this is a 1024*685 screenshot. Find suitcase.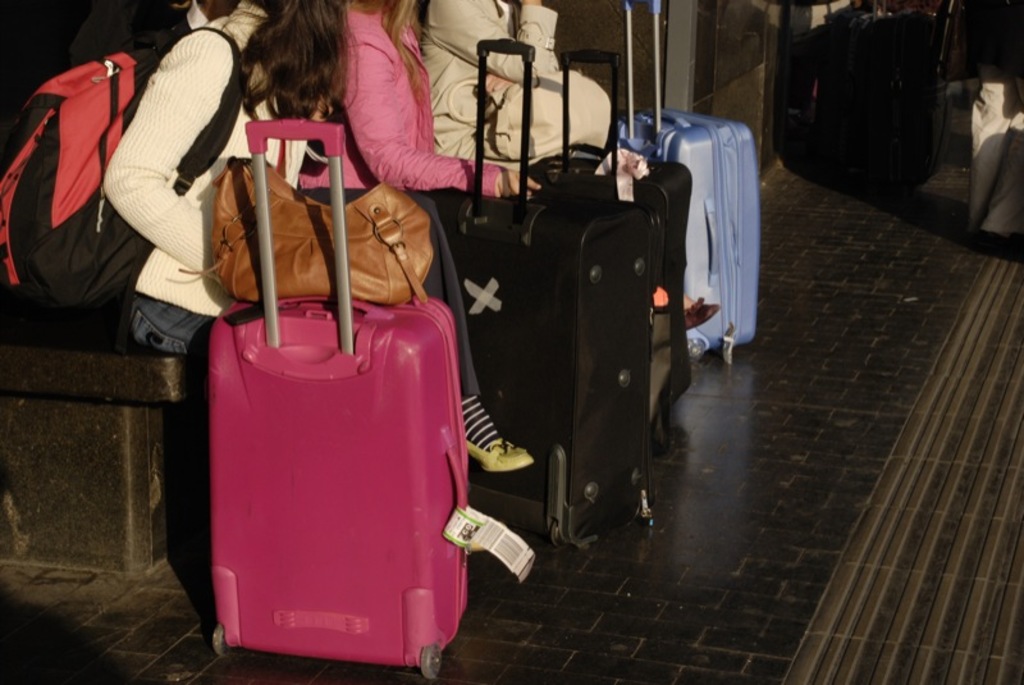
Bounding box: 210:115:467:682.
